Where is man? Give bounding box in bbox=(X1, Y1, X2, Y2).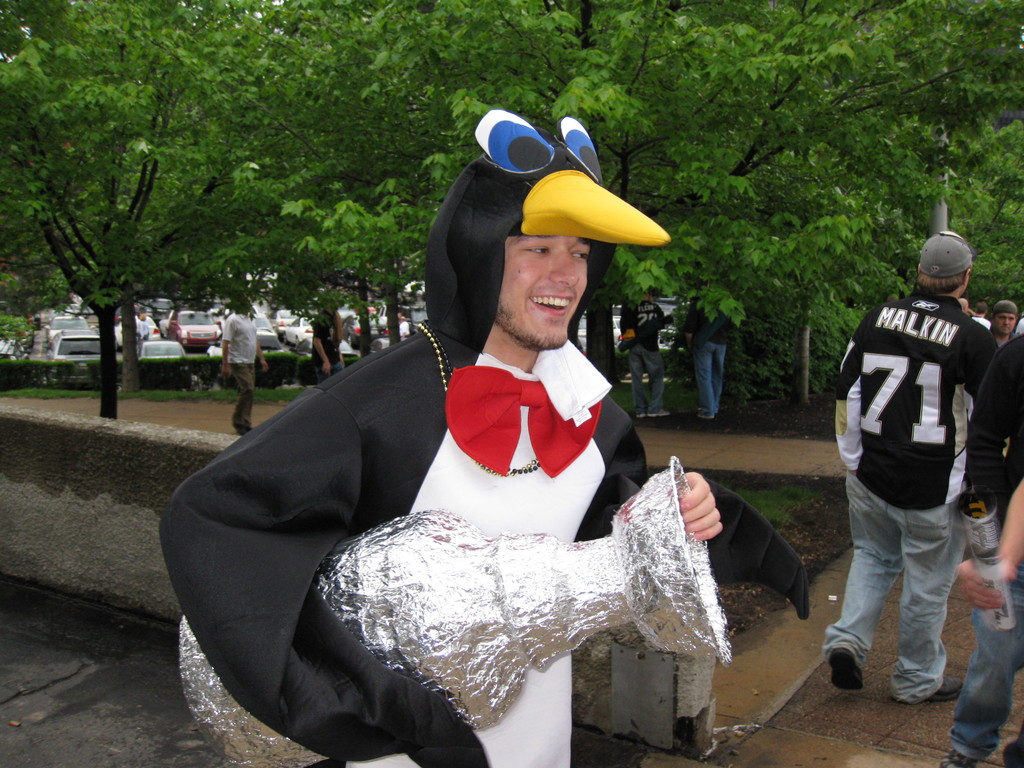
bbox=(620, 286, 675, 421).
